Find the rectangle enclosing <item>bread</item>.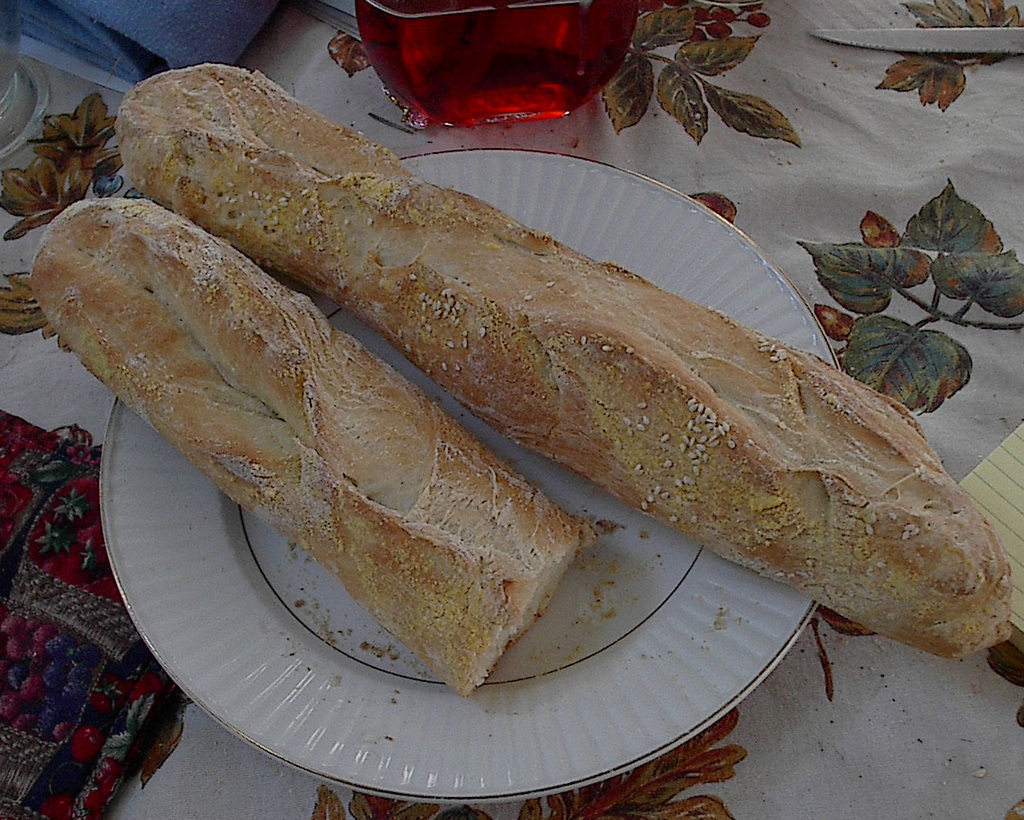
box(114, 63, 1018, 656).
